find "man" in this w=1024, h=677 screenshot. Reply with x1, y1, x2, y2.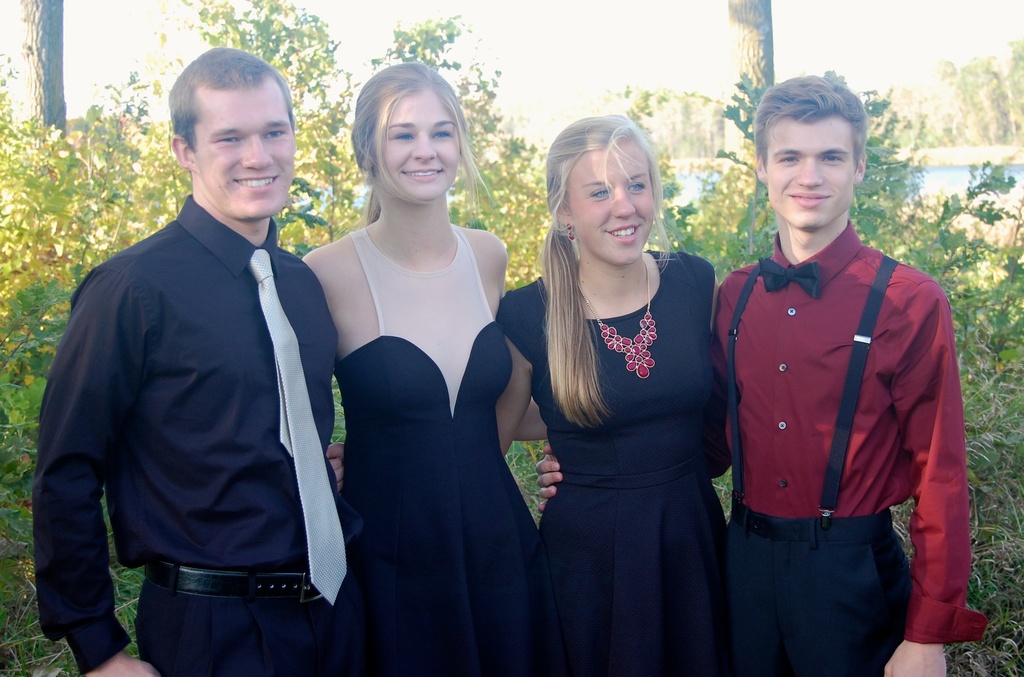
532, 68, 993, 676.
